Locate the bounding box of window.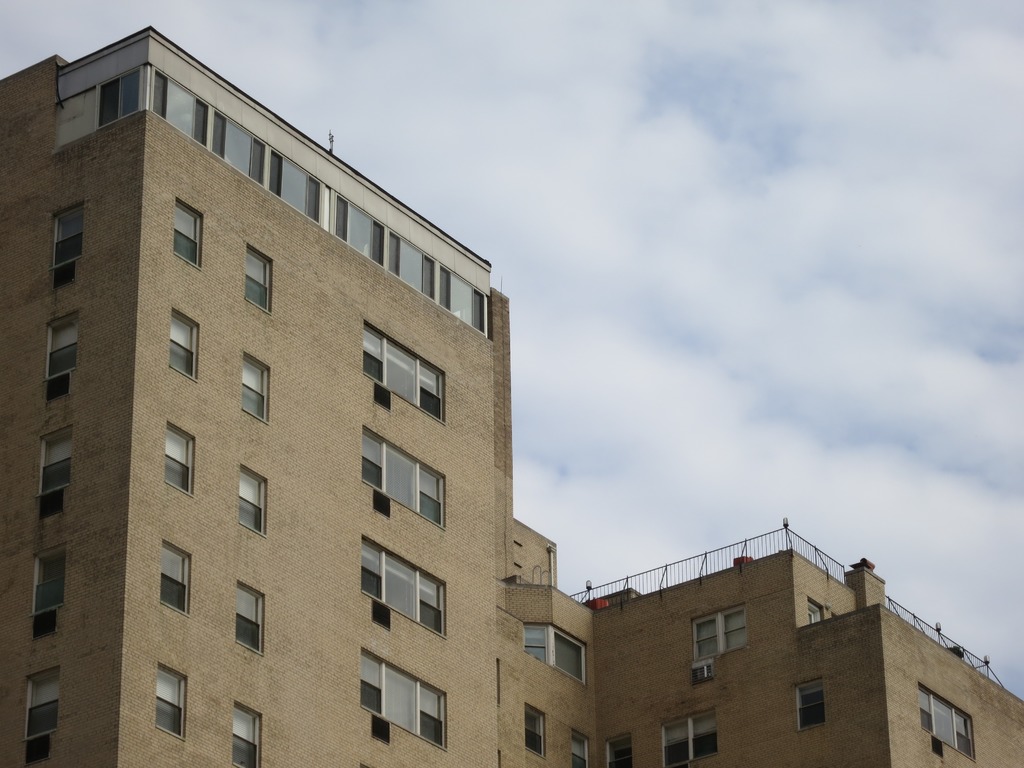
Bounding box: region(40, 435, 72, 521).
